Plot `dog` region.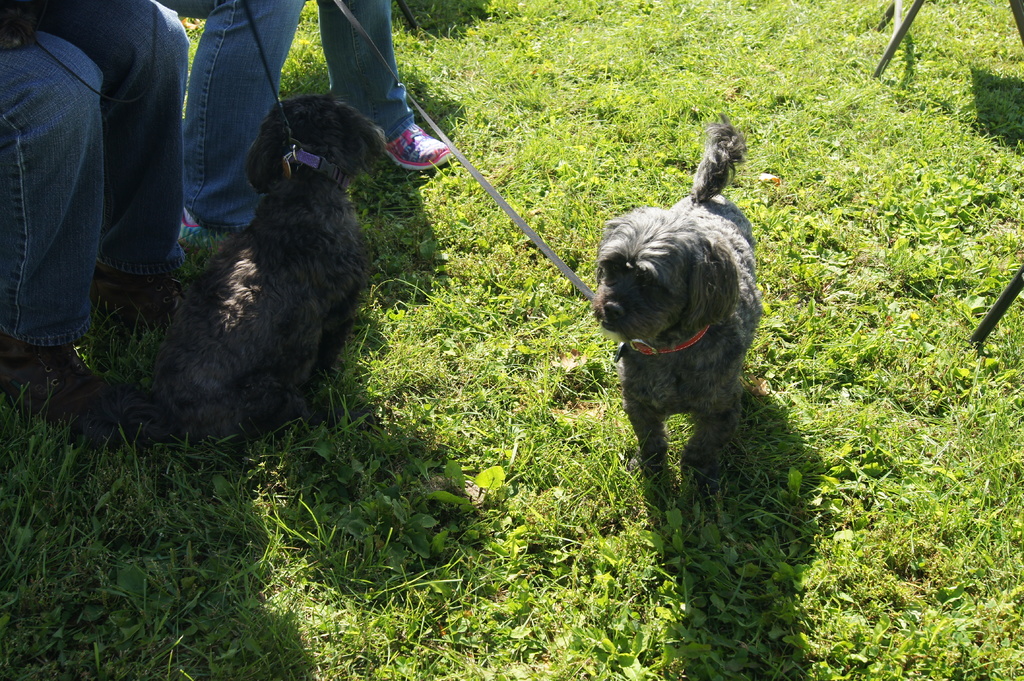
Plotted at region(593, 111, 766, 481).
